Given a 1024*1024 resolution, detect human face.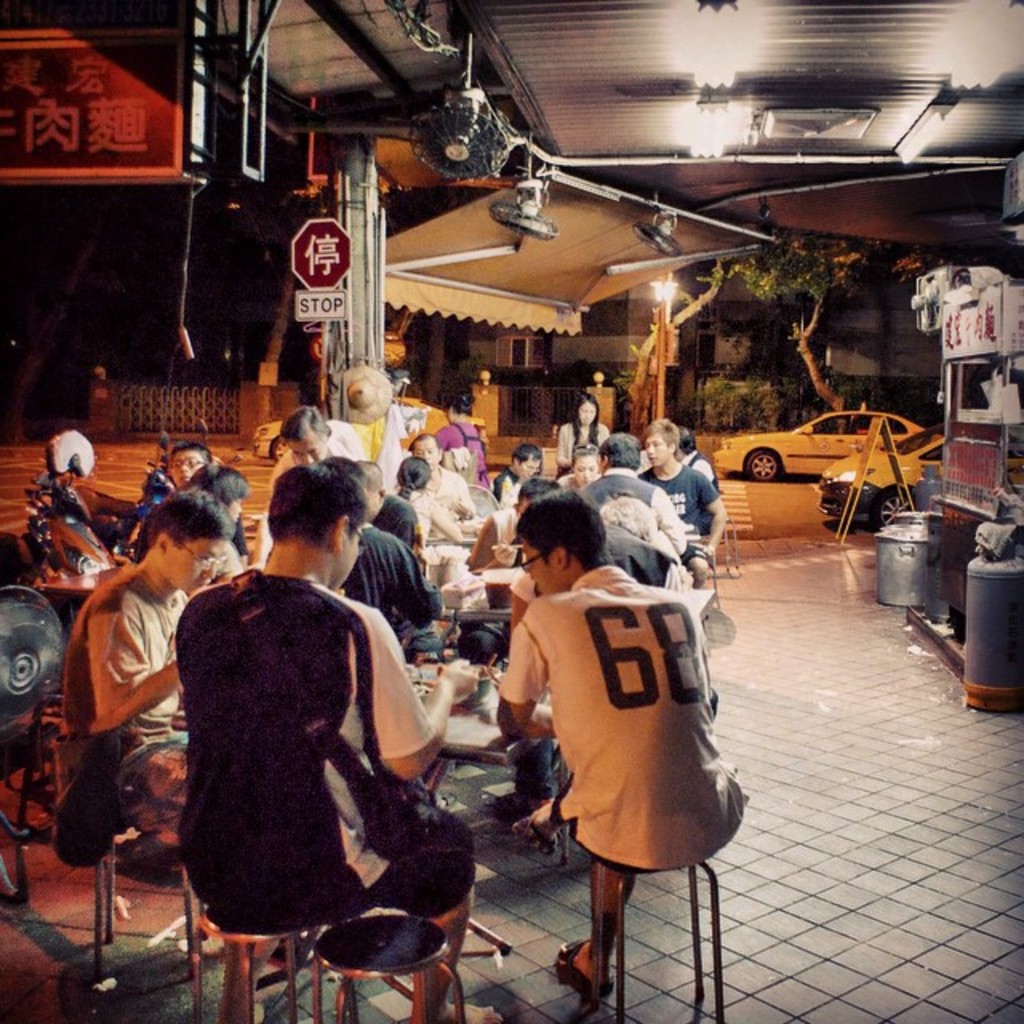
642,432,667,467.
